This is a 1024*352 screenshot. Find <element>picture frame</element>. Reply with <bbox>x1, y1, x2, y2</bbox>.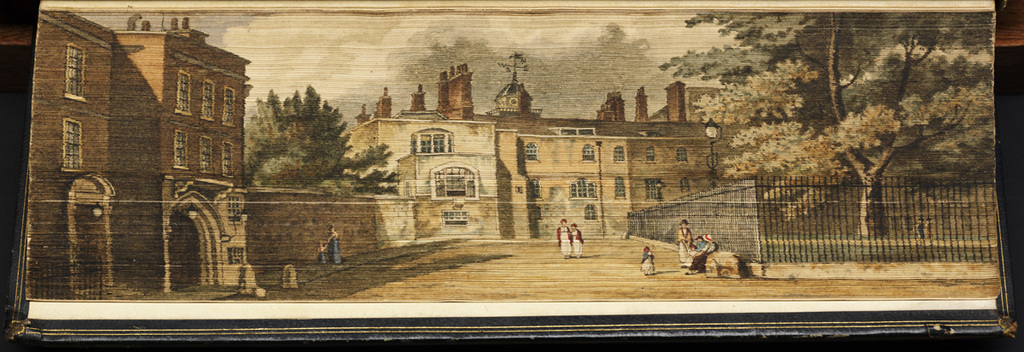
<bbox>0, 0, 1022, 351</bbox>.
